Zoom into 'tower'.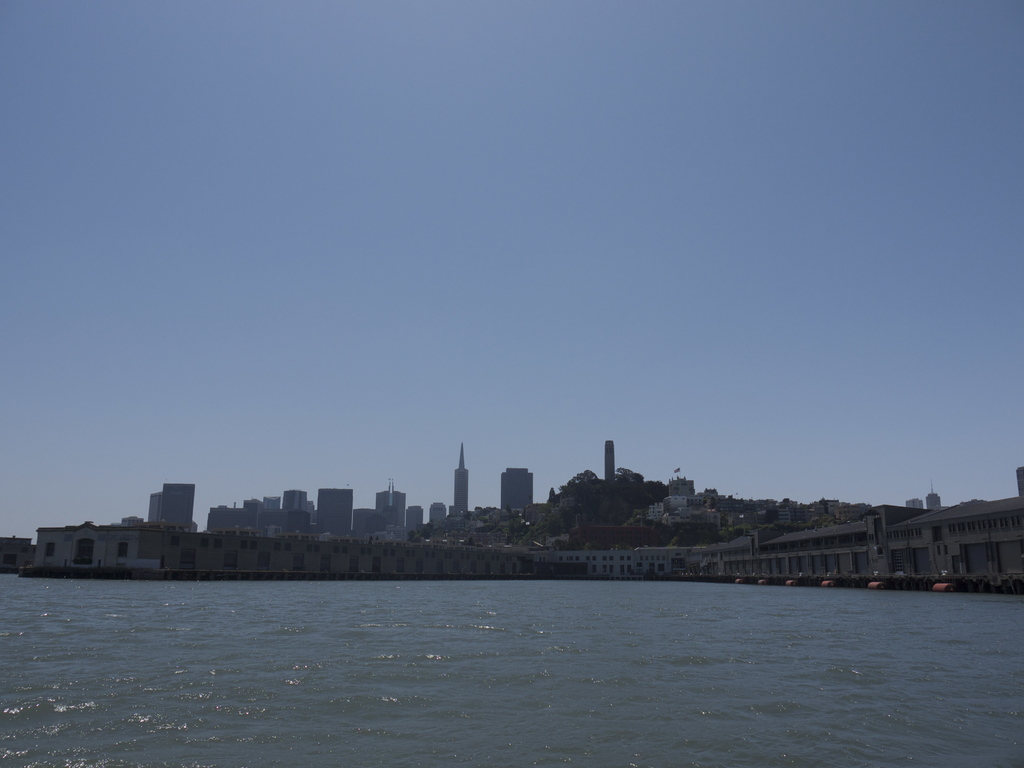
Zoom target: 376:488:407:544.
